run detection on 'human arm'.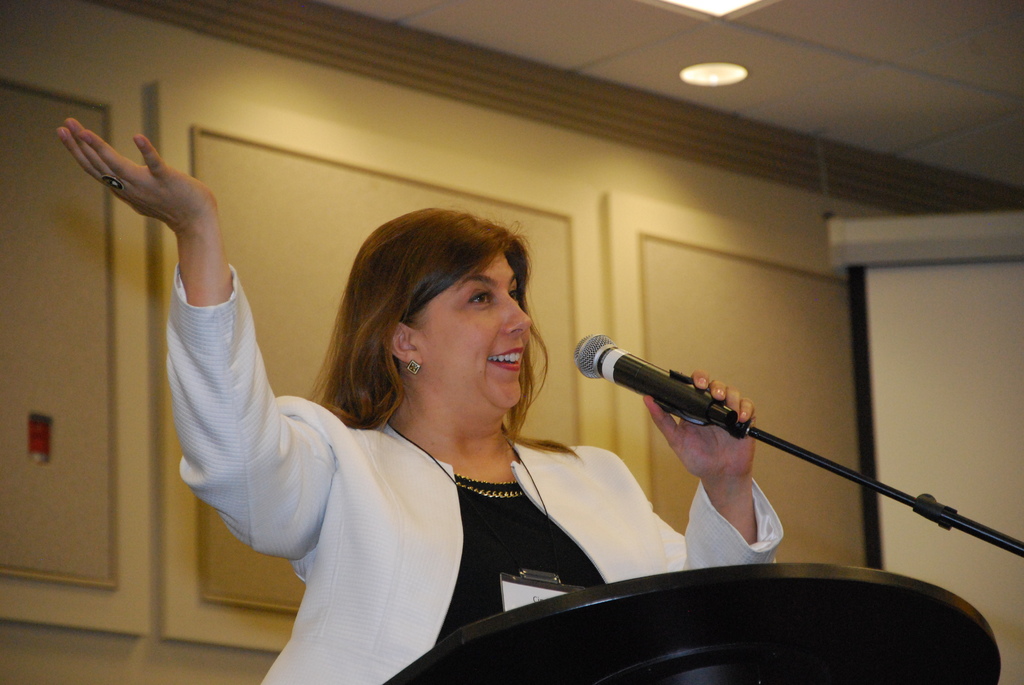
Result: <bbox>640, 361, 787, 567</bbox>.
